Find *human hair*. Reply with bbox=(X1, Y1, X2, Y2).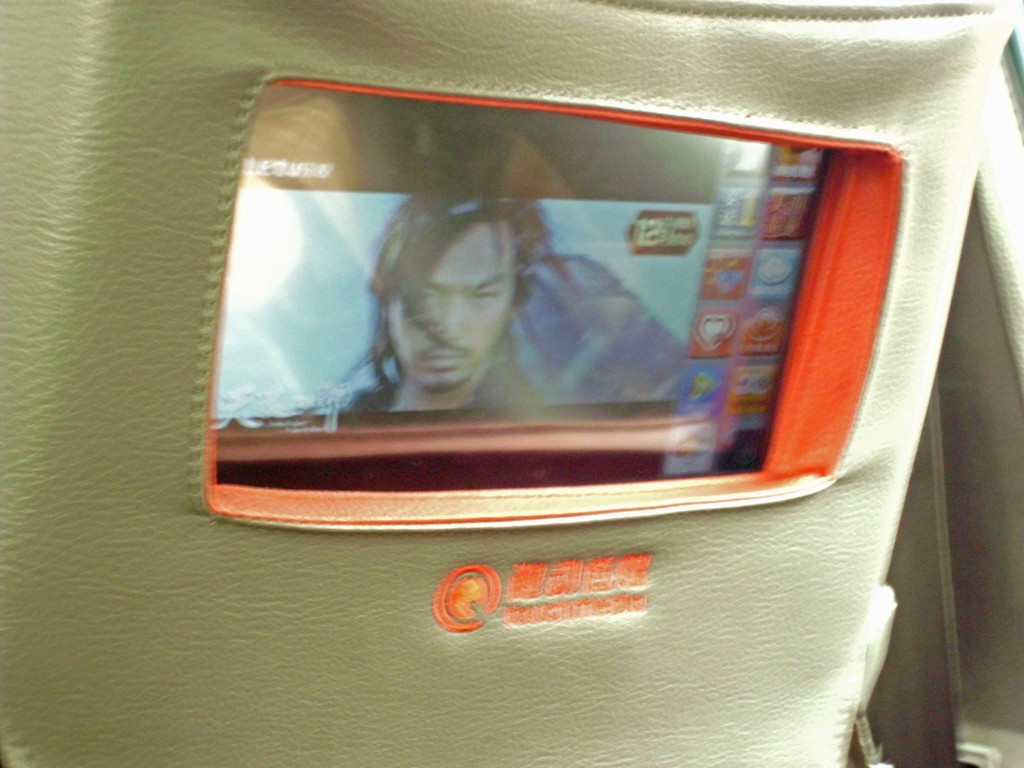
bbox=(350, 189, 553, 382).
